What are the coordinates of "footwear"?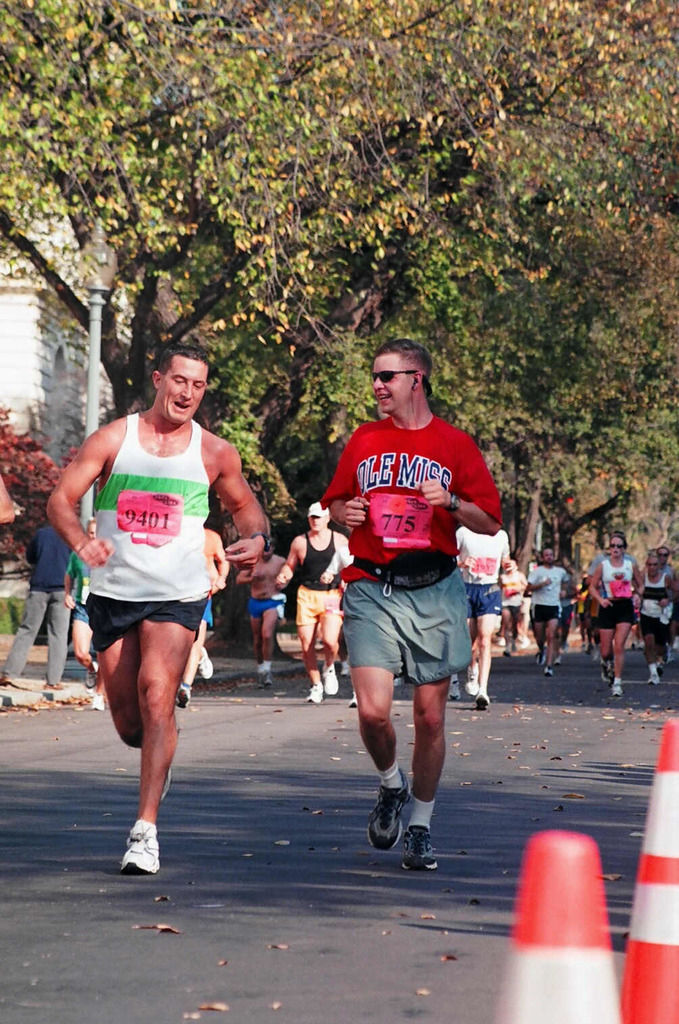
106 823 166 881.
